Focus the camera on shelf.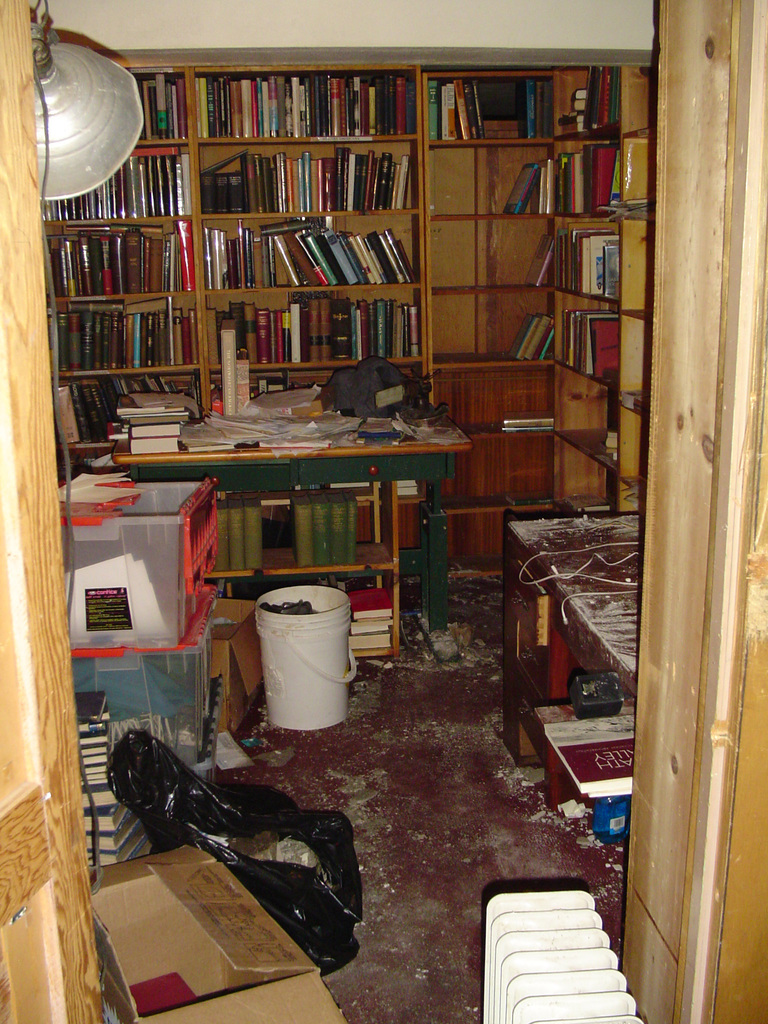
Focus region: l=556, t=369, r=622, b=476.
